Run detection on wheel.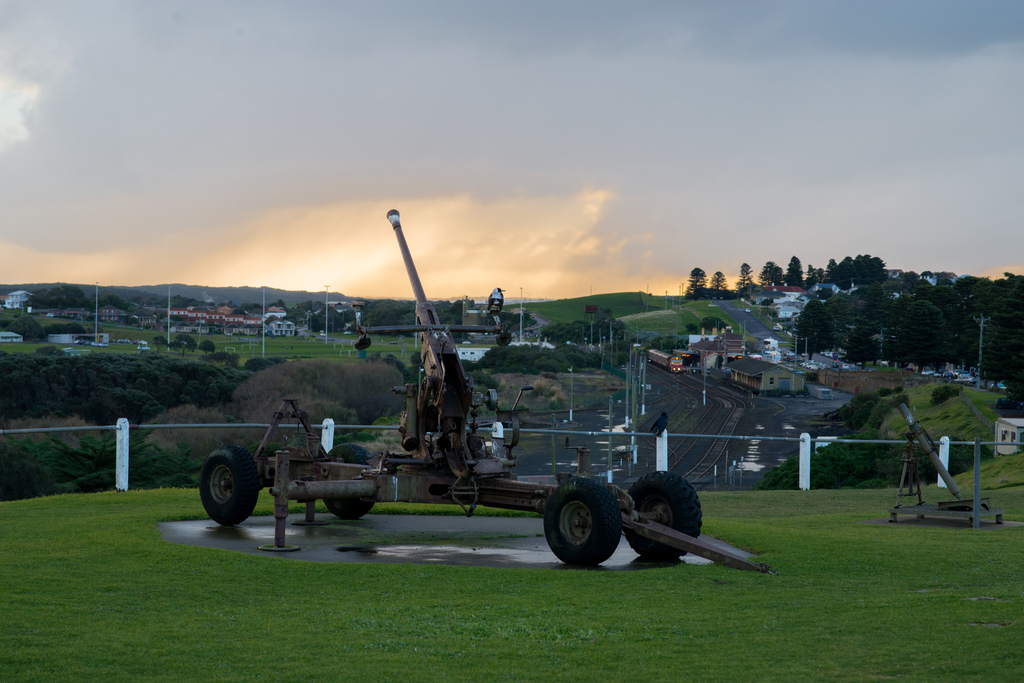
Result: bbox=(319, 441, 377, 522).
